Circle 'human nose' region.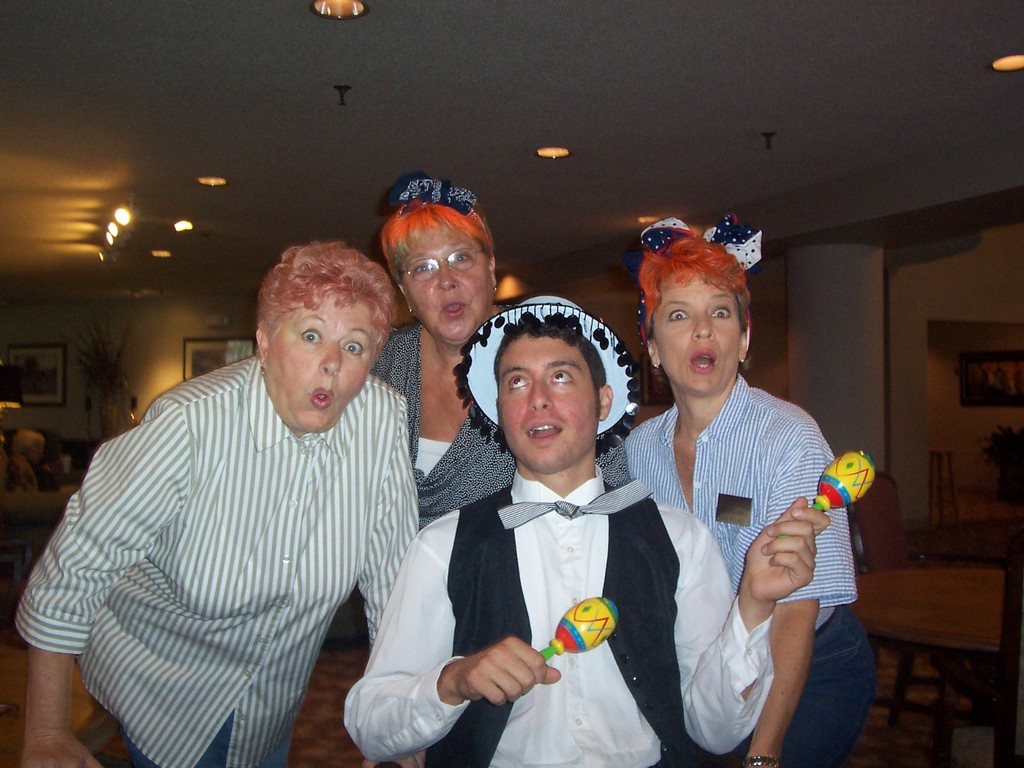
Region: x1=438 y1=262 x2=458 y2=291.
